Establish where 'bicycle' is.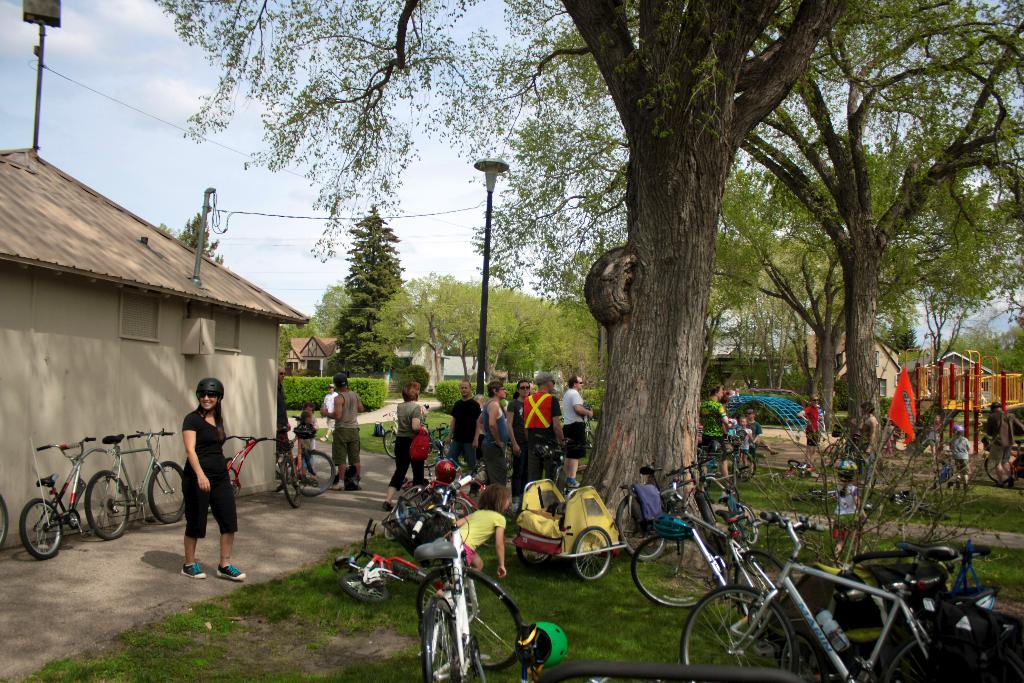
Established at 385/476/490/543.
